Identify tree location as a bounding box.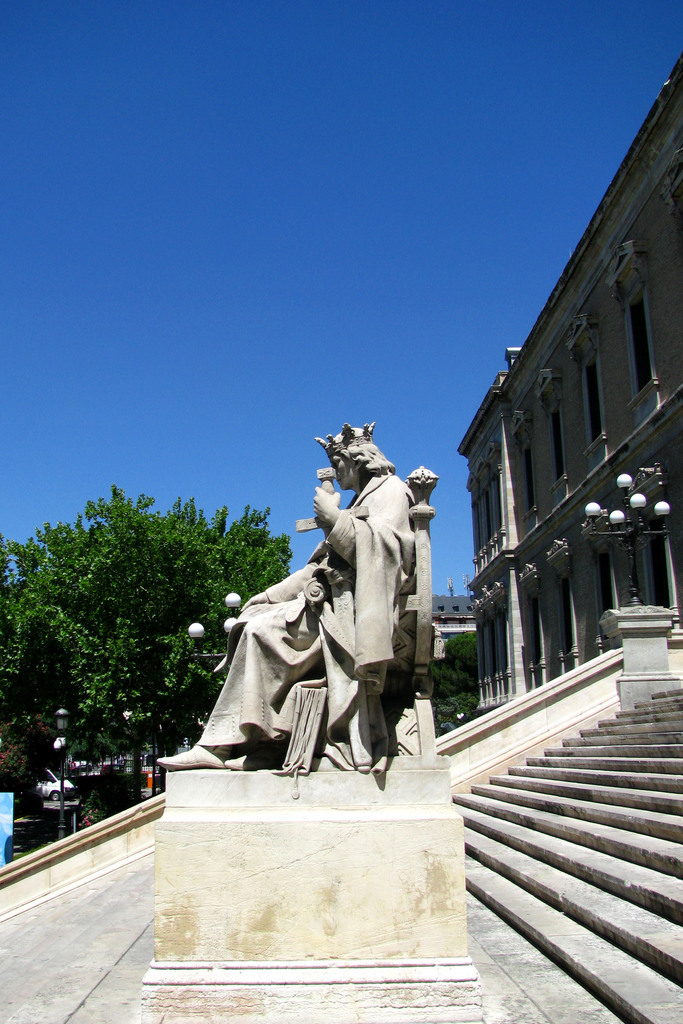
crop(34, 645, 142, 819).
